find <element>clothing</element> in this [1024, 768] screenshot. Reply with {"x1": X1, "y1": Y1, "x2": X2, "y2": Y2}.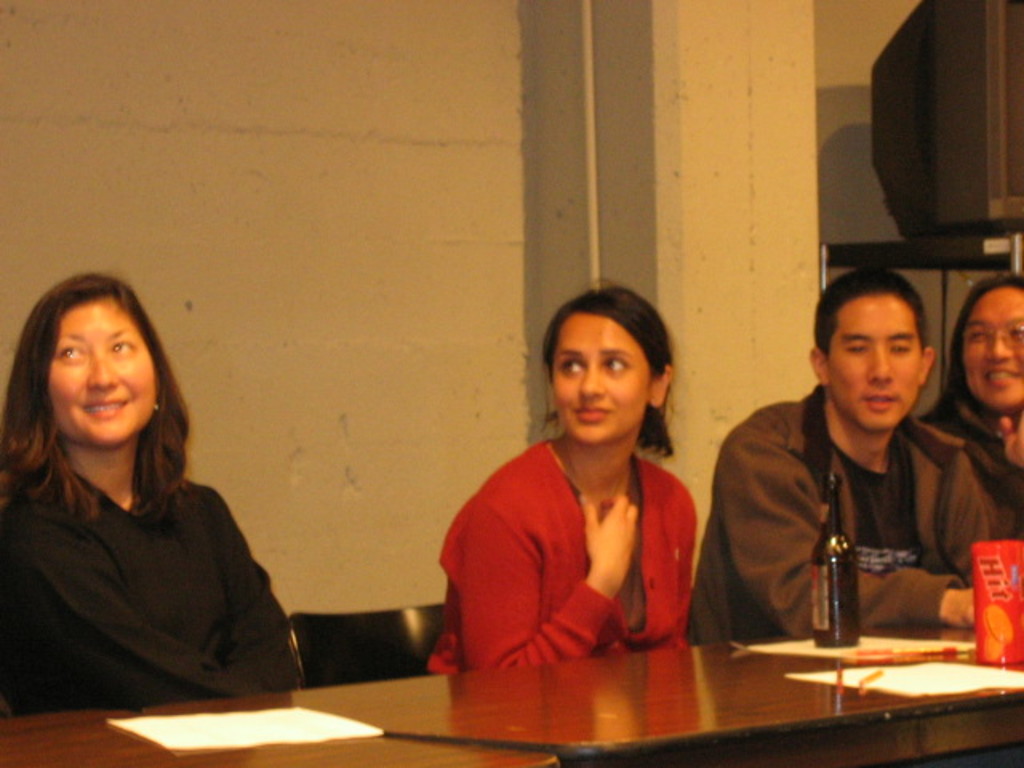
{"x1": 0, "y1": 462, "x2": 280, "y2": 706}.
